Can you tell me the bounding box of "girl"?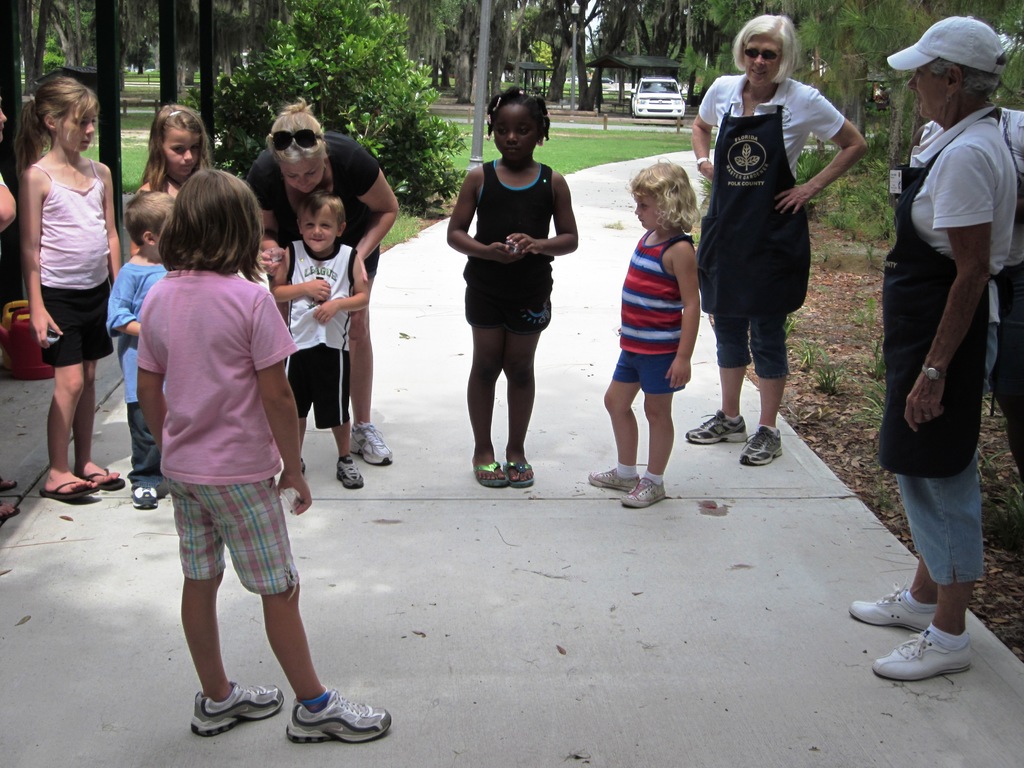
[x1=444, y1=87, x2=576, y2=490].
